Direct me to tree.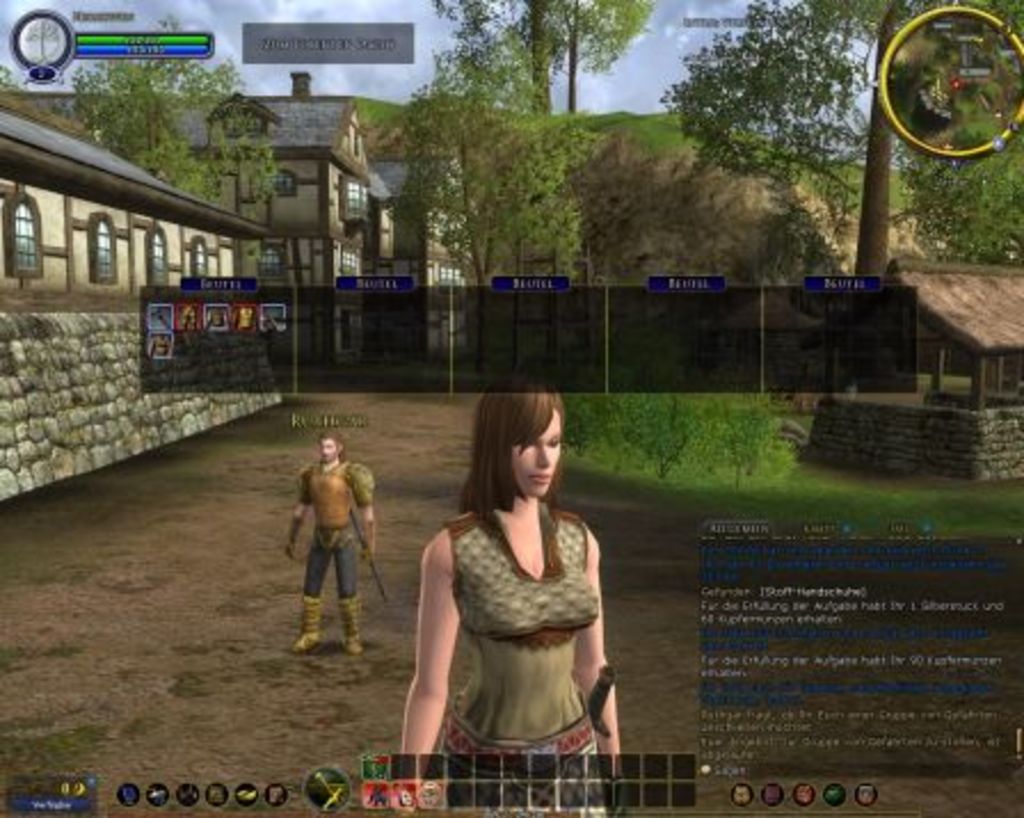
Direction: <box>379,41,571,345</box>.
